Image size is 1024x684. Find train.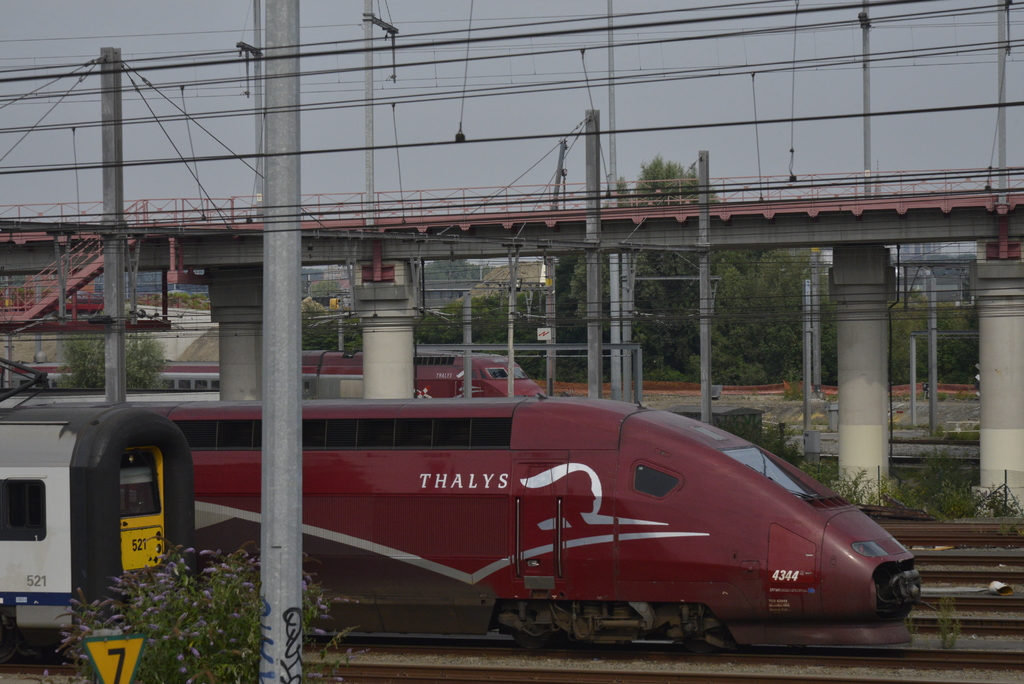
141 394 922 647.
